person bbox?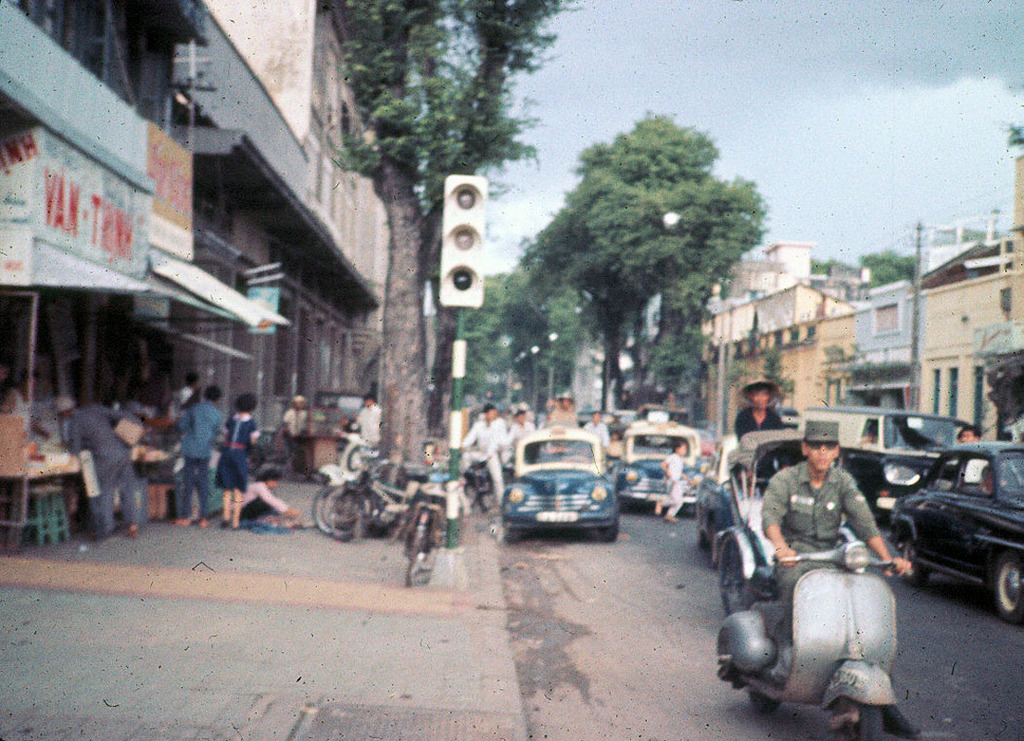
(x1=51, y1=391, x2=75, y2=418)
